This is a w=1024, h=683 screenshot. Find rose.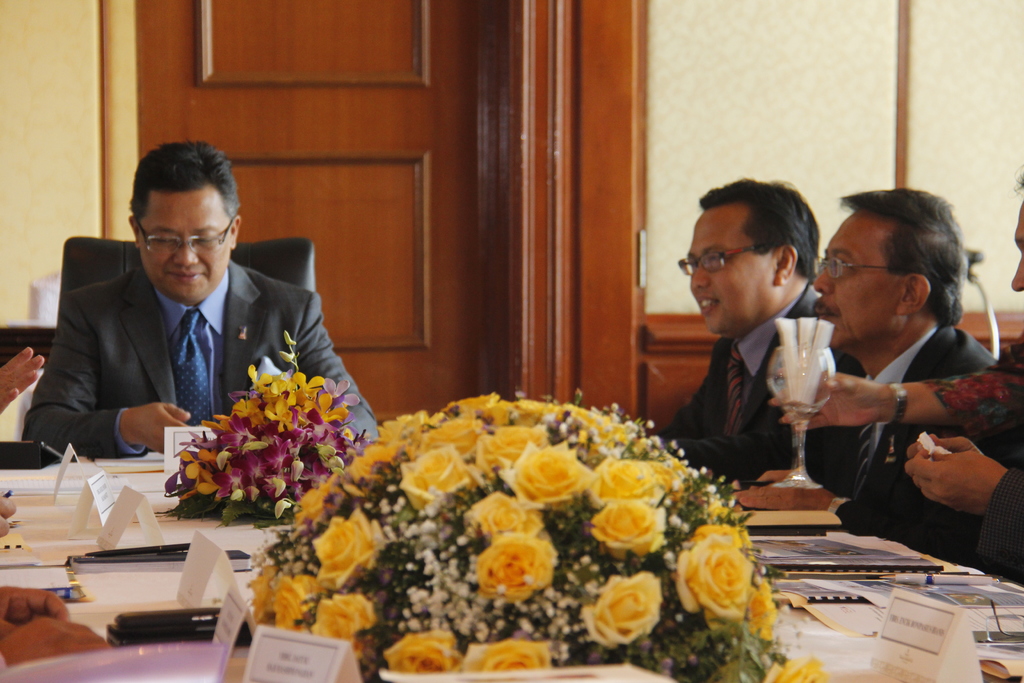
Bounding box: [765, 652, 835, 682].
